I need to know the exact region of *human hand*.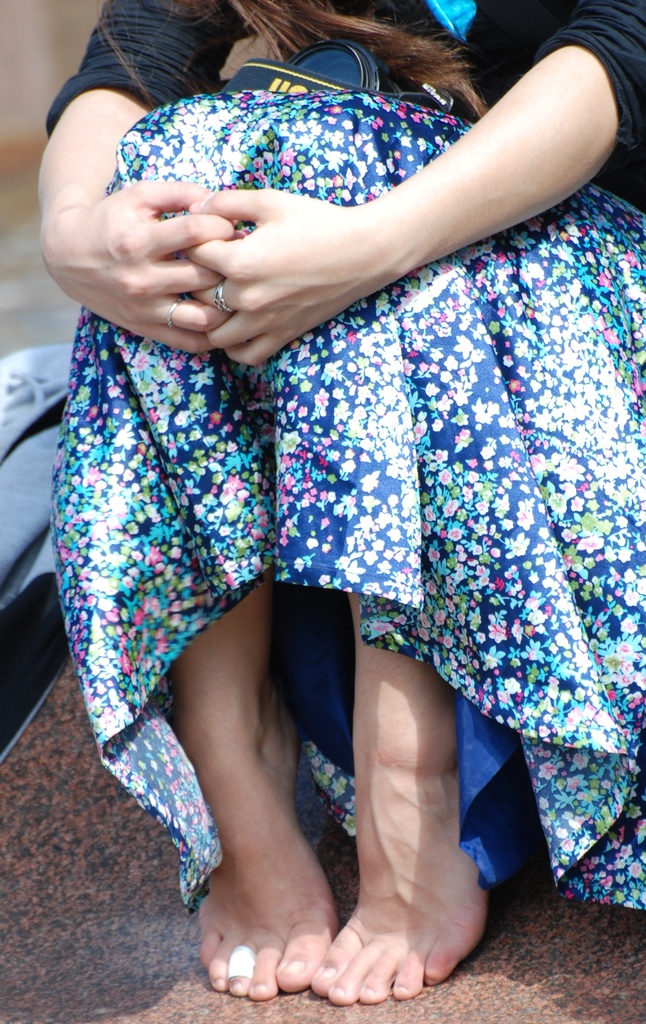
Region: pyautogui.locateOnScreen(185, 186, 393, 365).
